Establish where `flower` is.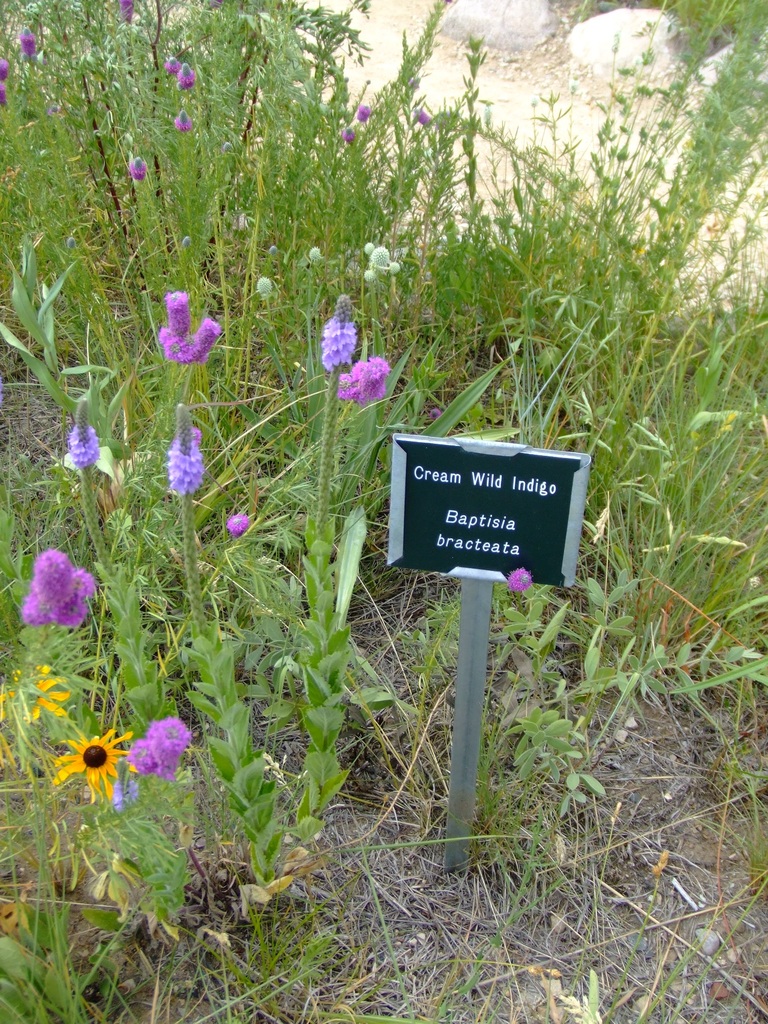
Established at left=0, top=58, right=10, bottom=79.
